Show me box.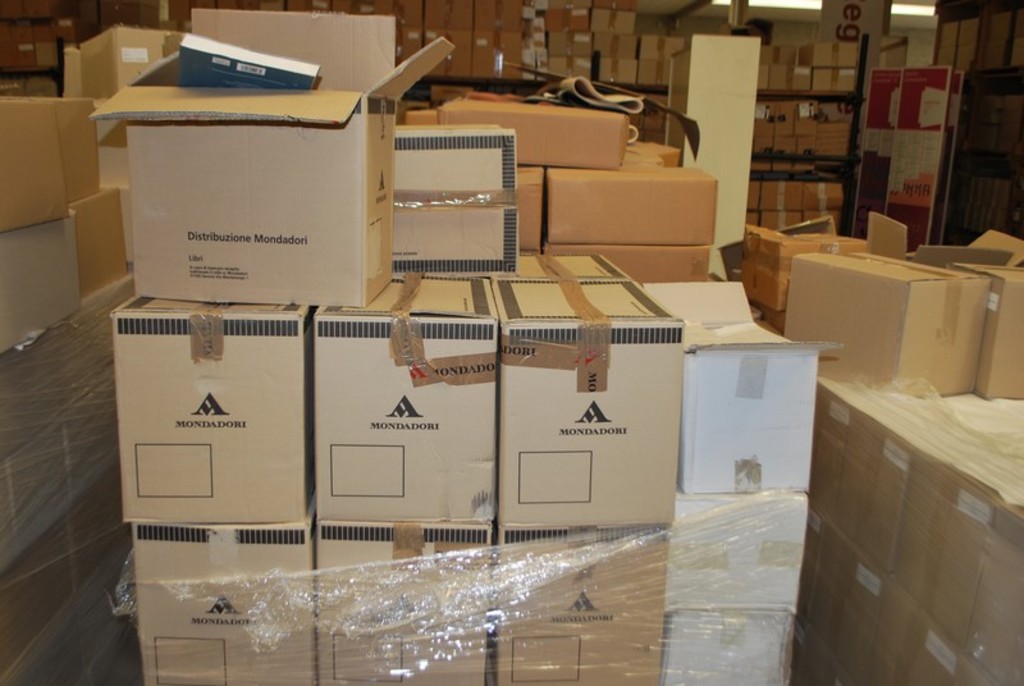
box is here: rect(736, 225, 773, 296).
